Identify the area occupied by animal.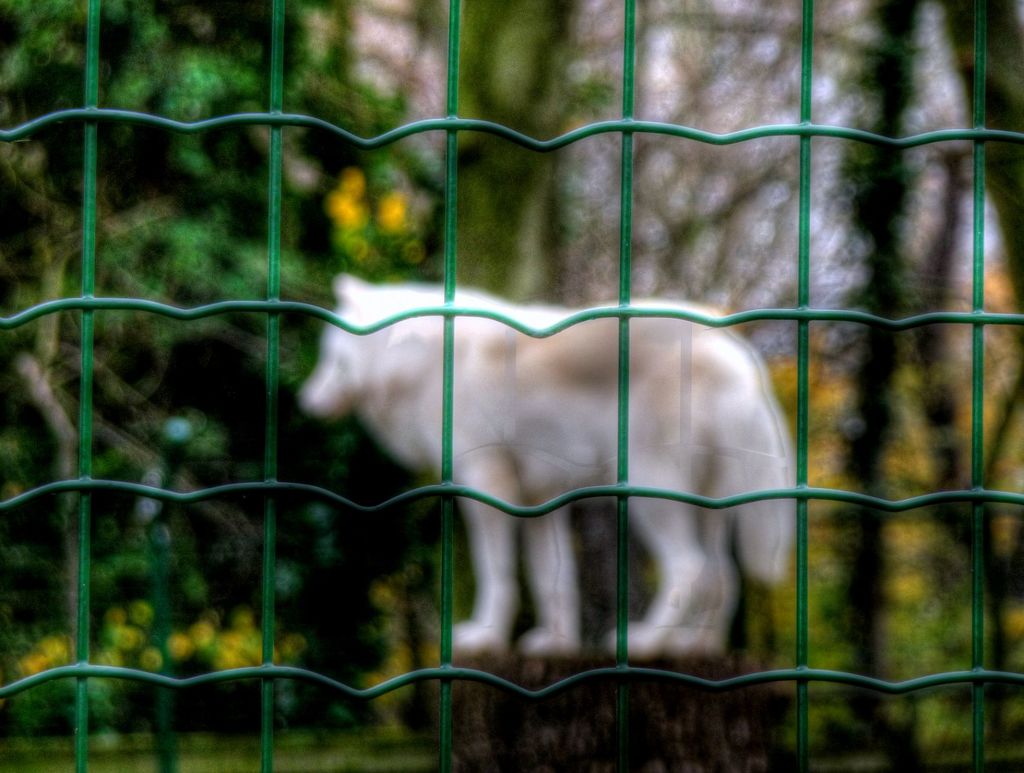
Area: 298, 269, 799, 669.
